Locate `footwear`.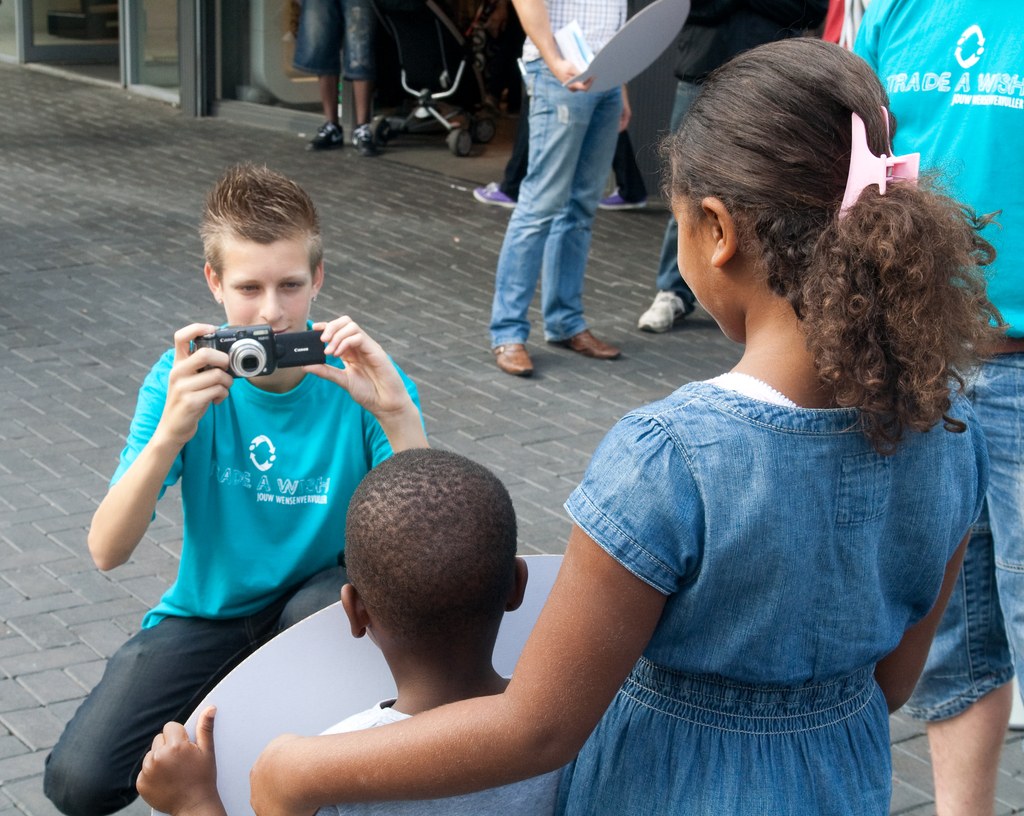
Bounding box: rect(305, 119, 347, 151).
